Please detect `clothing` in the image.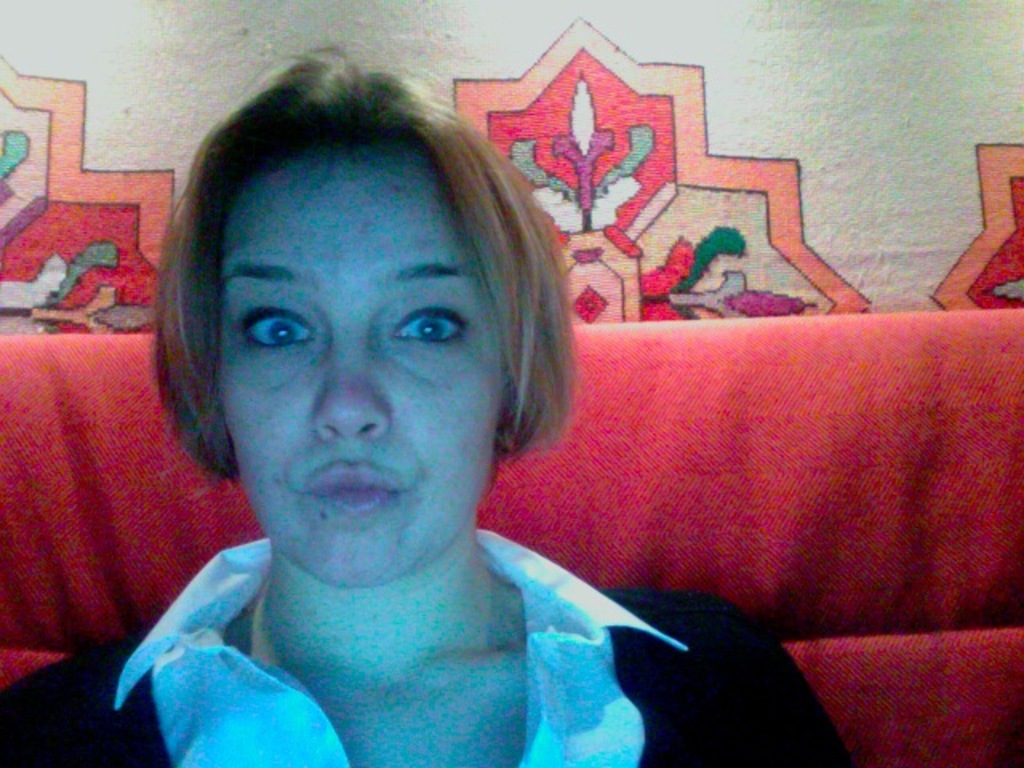
detection(0, 522, 851, 766).
